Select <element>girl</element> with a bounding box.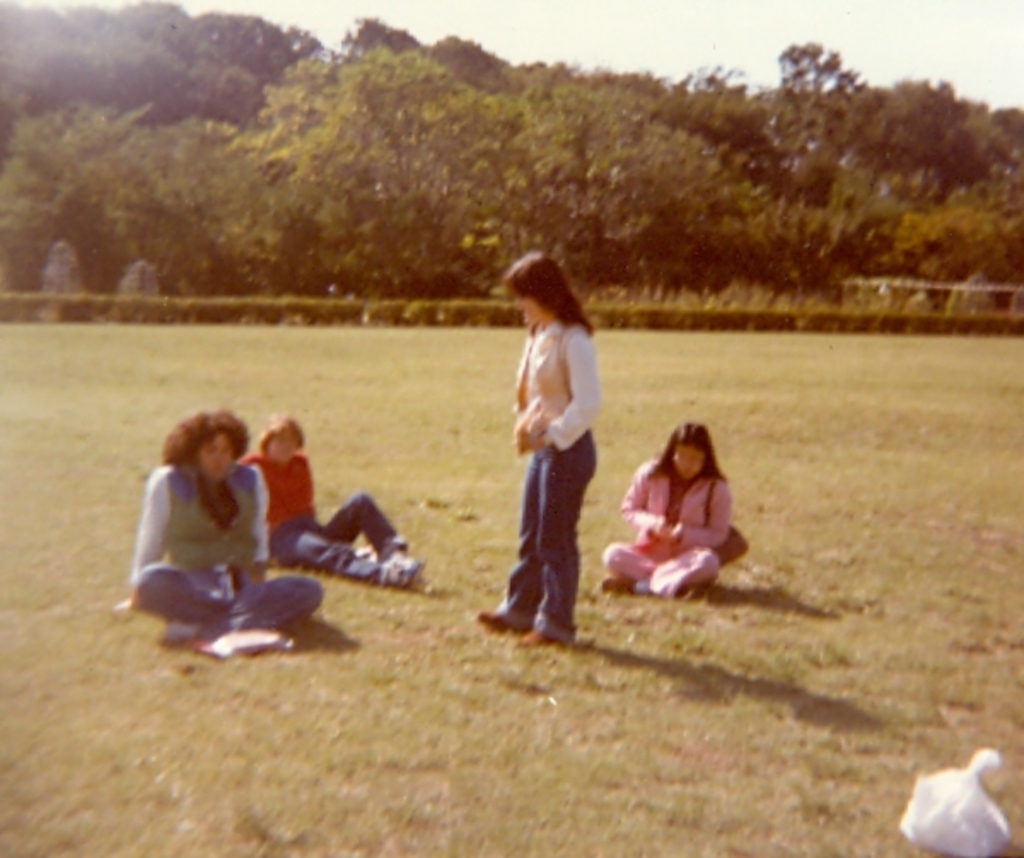
locate(237, 416, 411, 587).
